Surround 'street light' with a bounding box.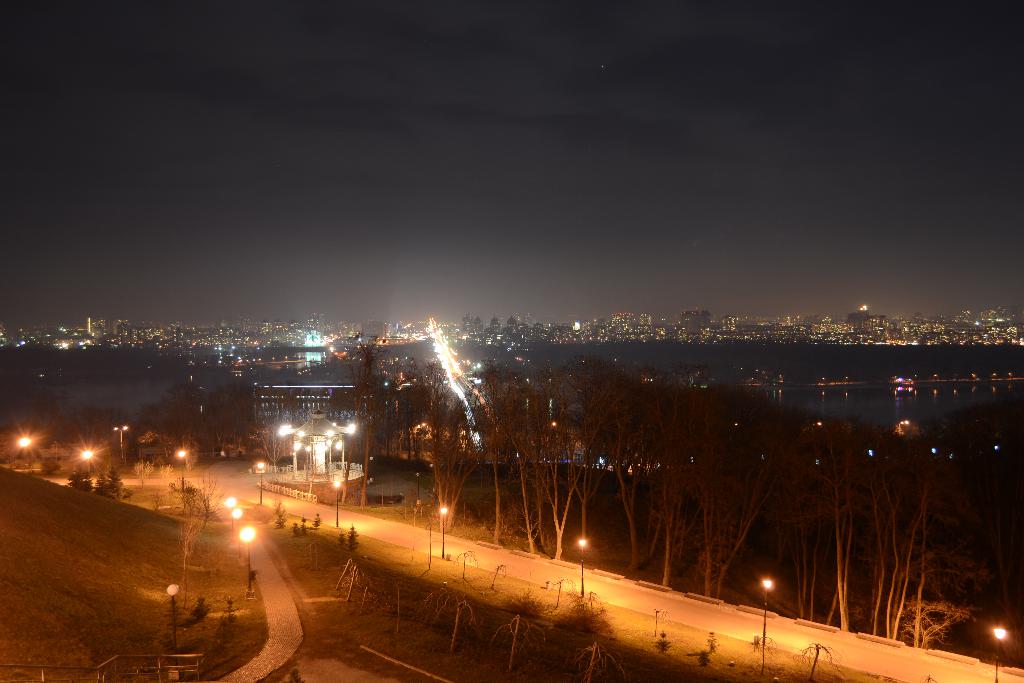
Rect(761, 575, 769, 677).
